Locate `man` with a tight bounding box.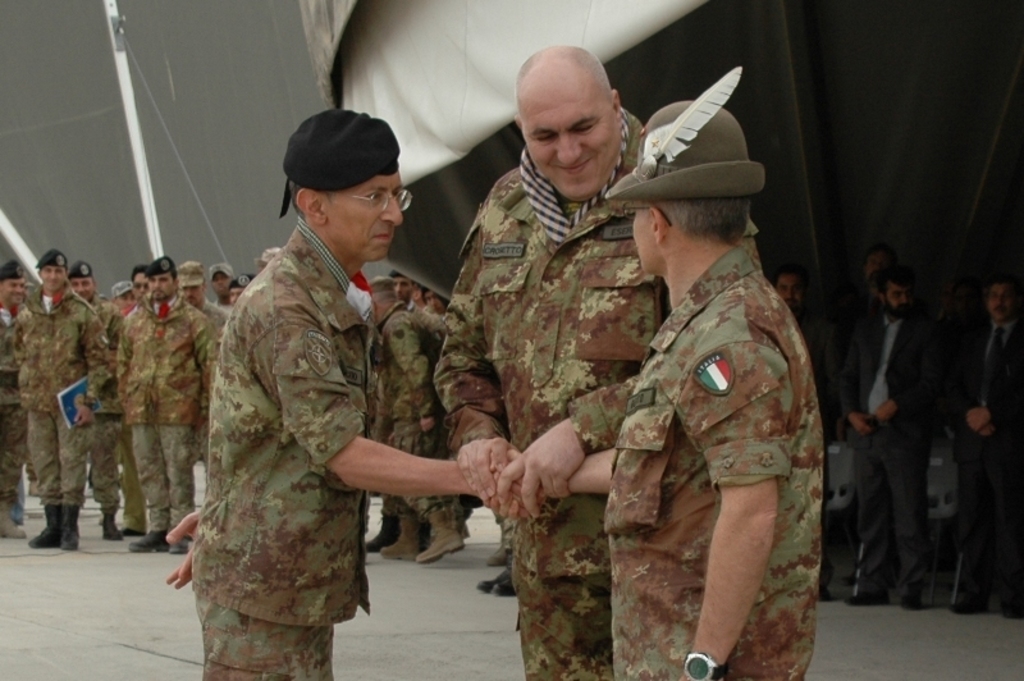
(x1=945, y1=279, x2=1023, y2=620).
